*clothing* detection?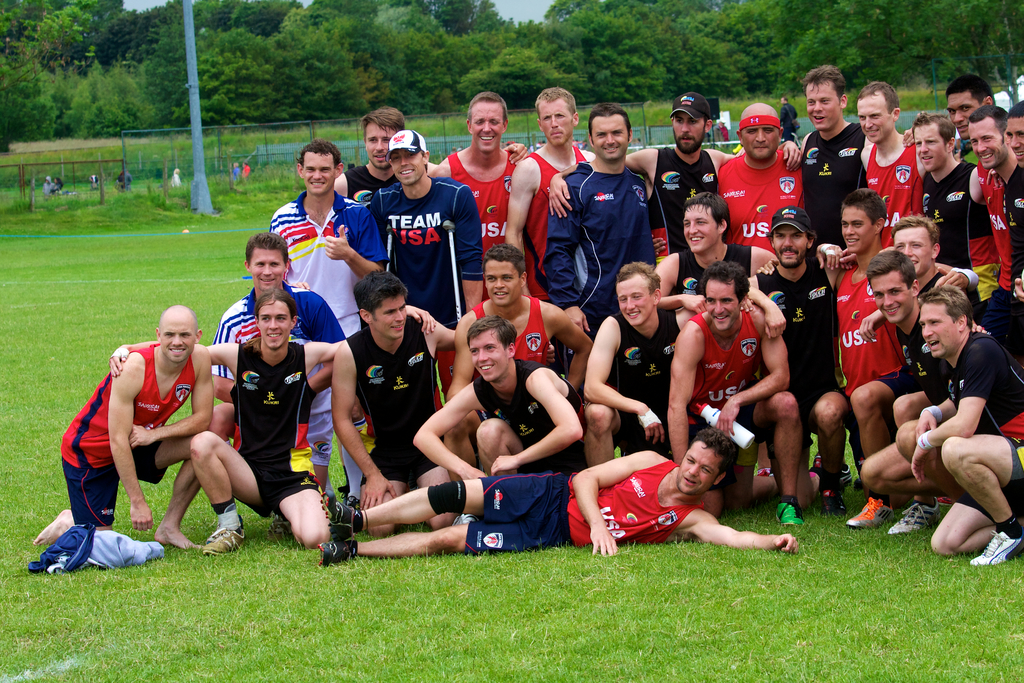
x1=170, y1=172, x2=181, y2=185
